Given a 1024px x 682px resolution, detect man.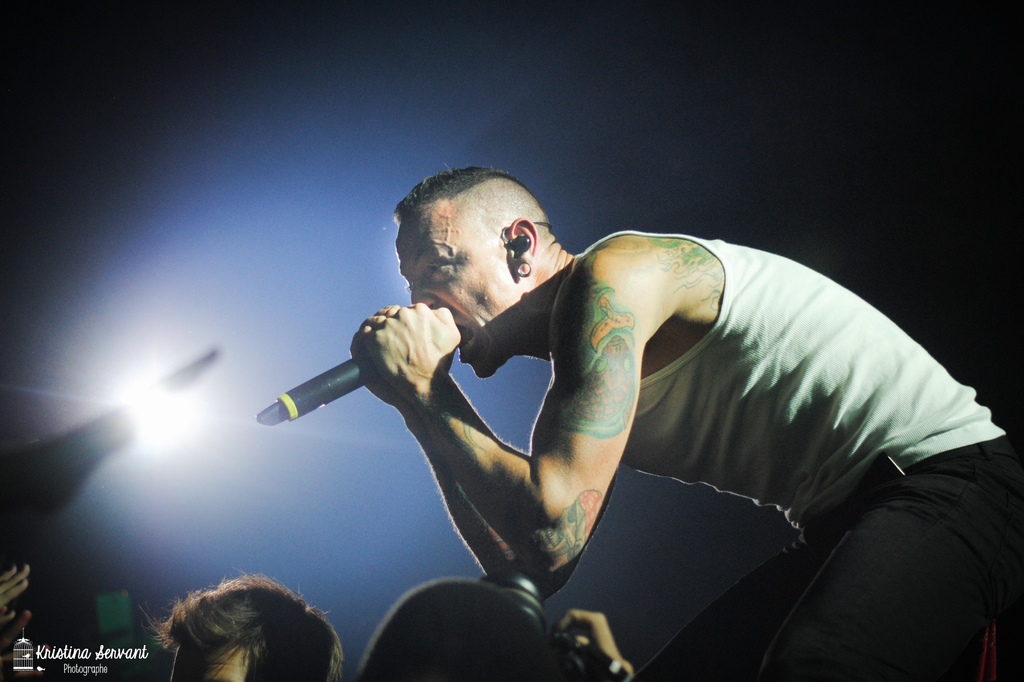
bbox=[255, 147, 985, 670].
